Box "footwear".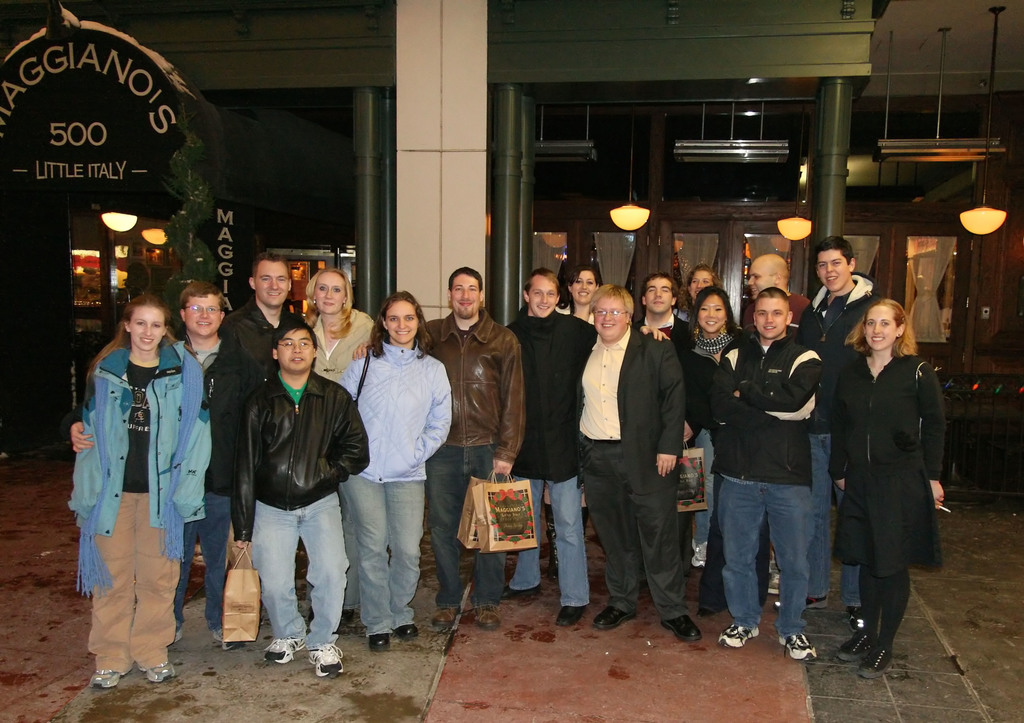
pyautogui.locateOnScreen(369, 635, 390, 650).
